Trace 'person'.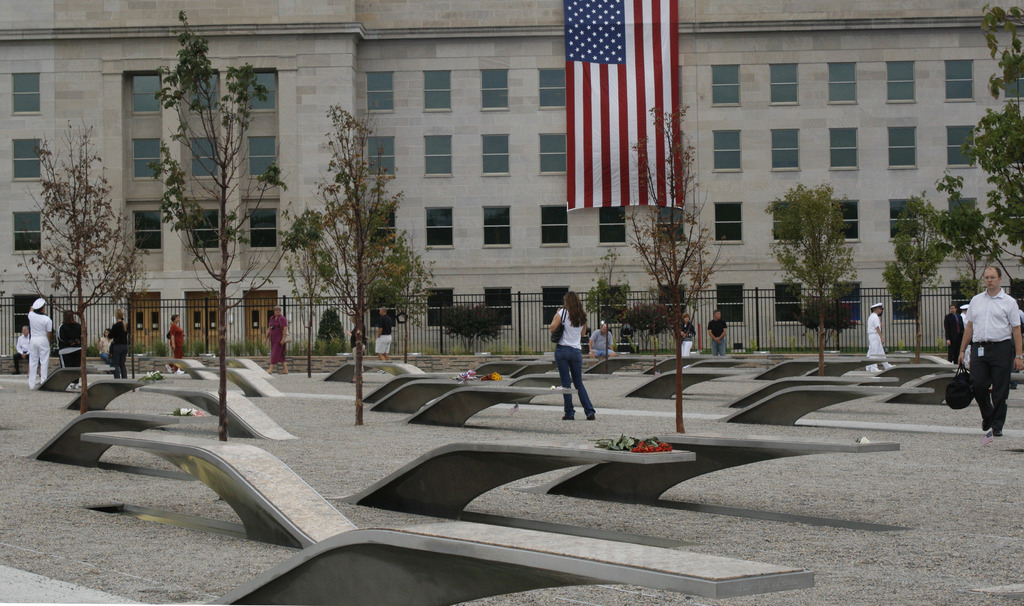
Traced to 106/312/124/381.
